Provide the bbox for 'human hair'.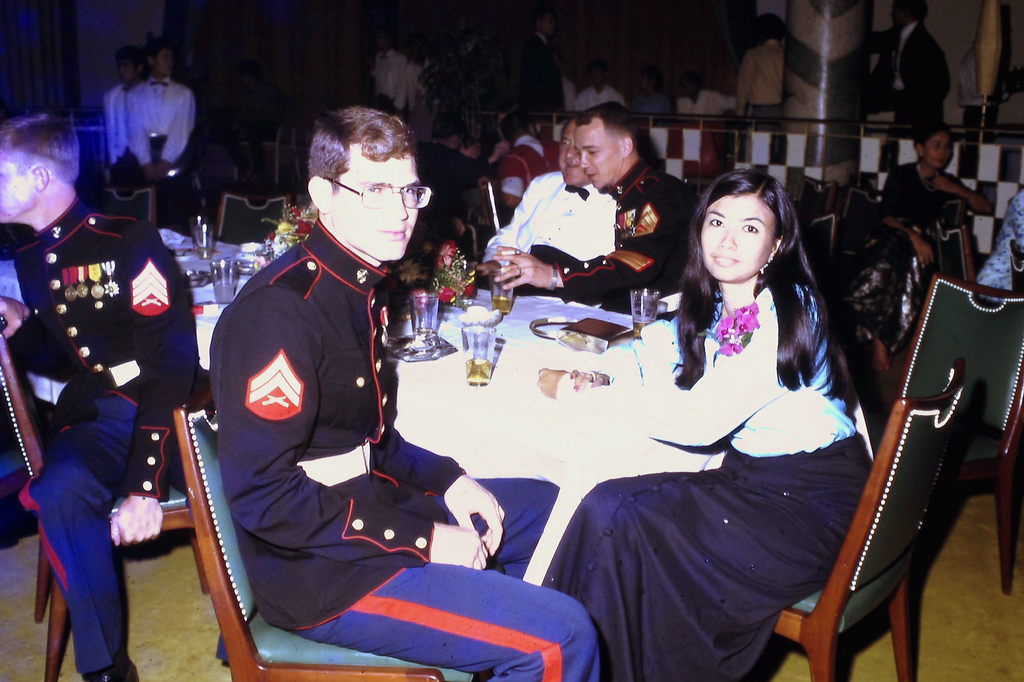
(left=140, top=36, right=175, bottom=86).
